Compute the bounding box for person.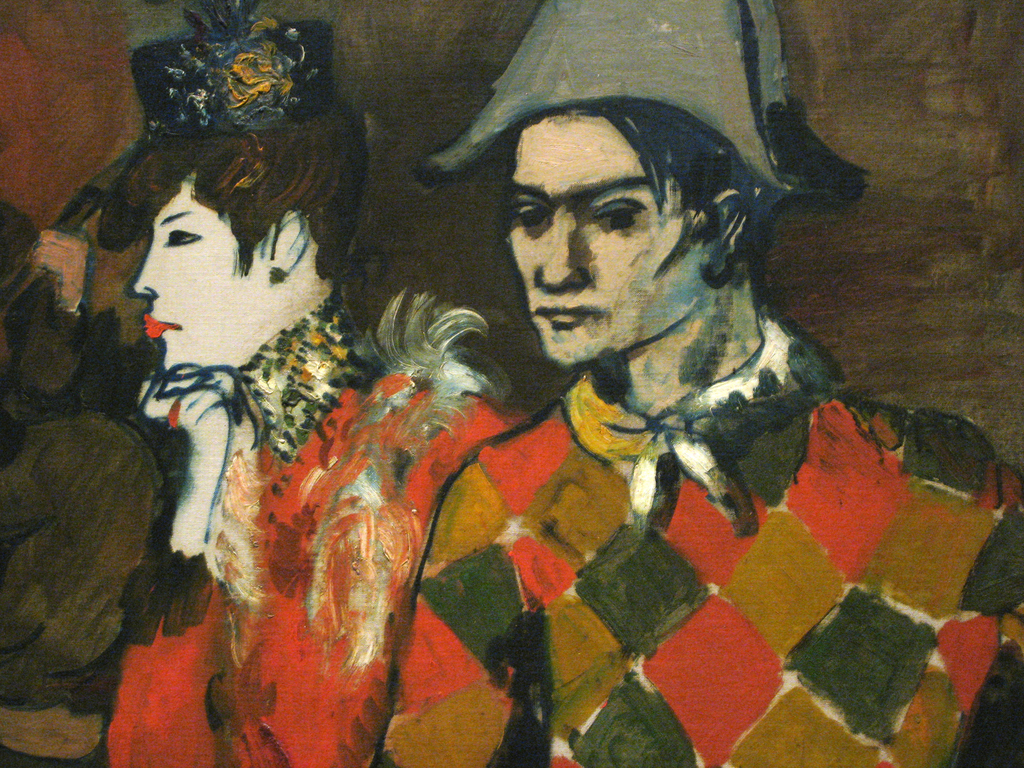
Rect(84, 0, 535, 767).
